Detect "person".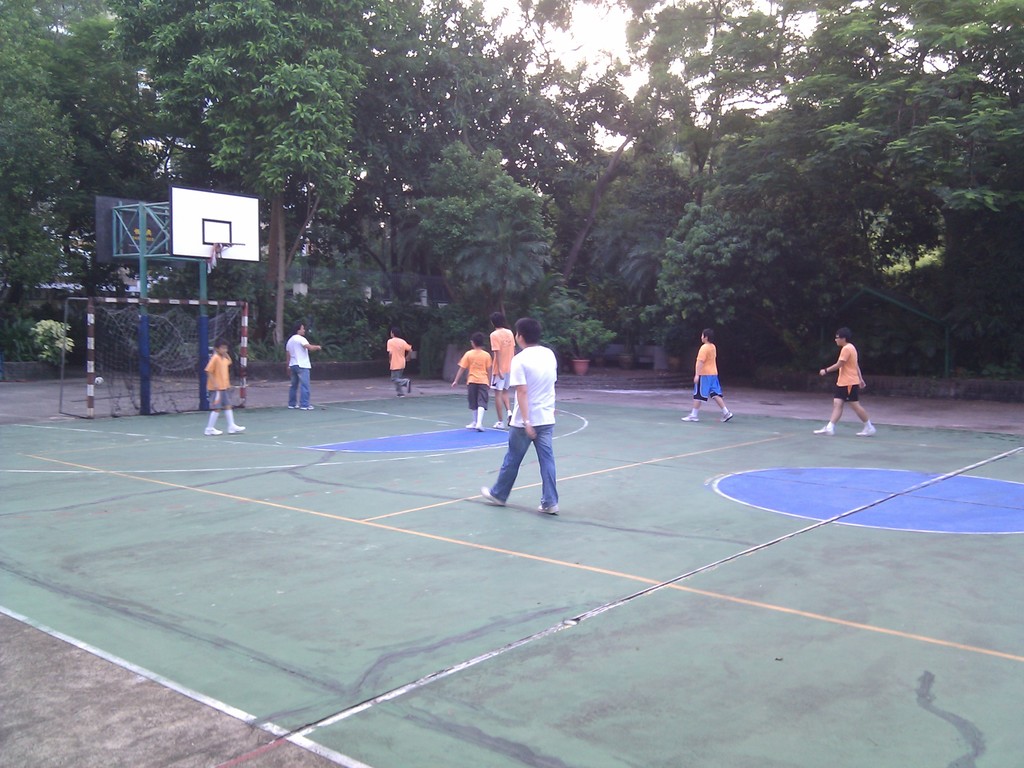
Detected at bbox(681, 324, 733, 424).
